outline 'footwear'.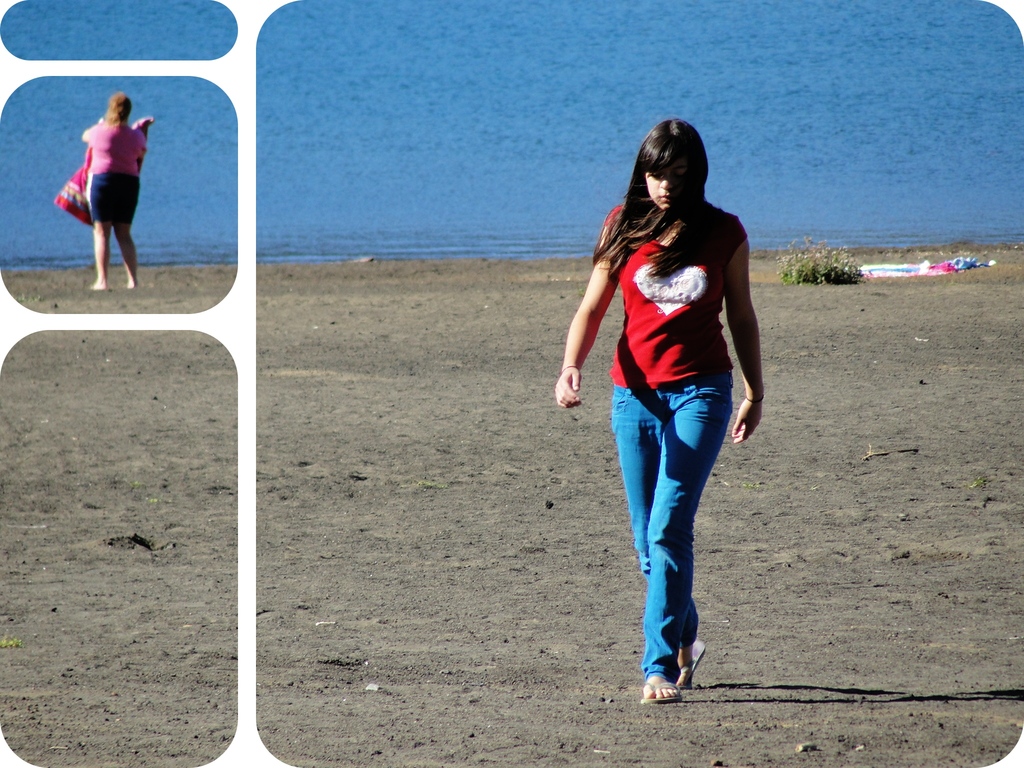
Outline: (left=670, top=641, right=705, bottom=691).
